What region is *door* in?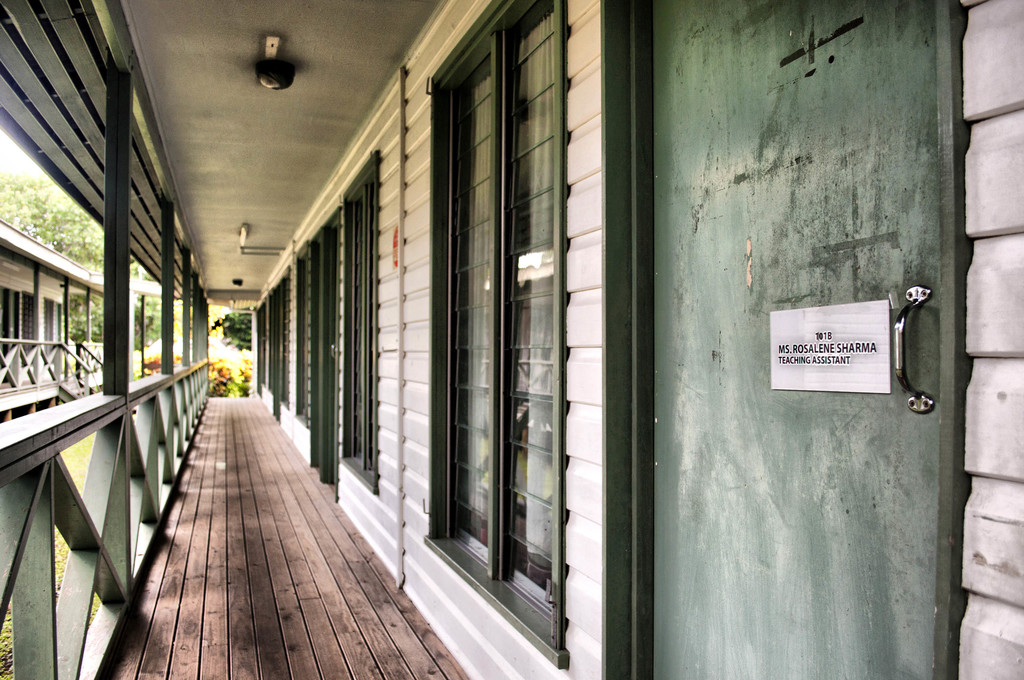
select_region(657, 3, 966, 649).
